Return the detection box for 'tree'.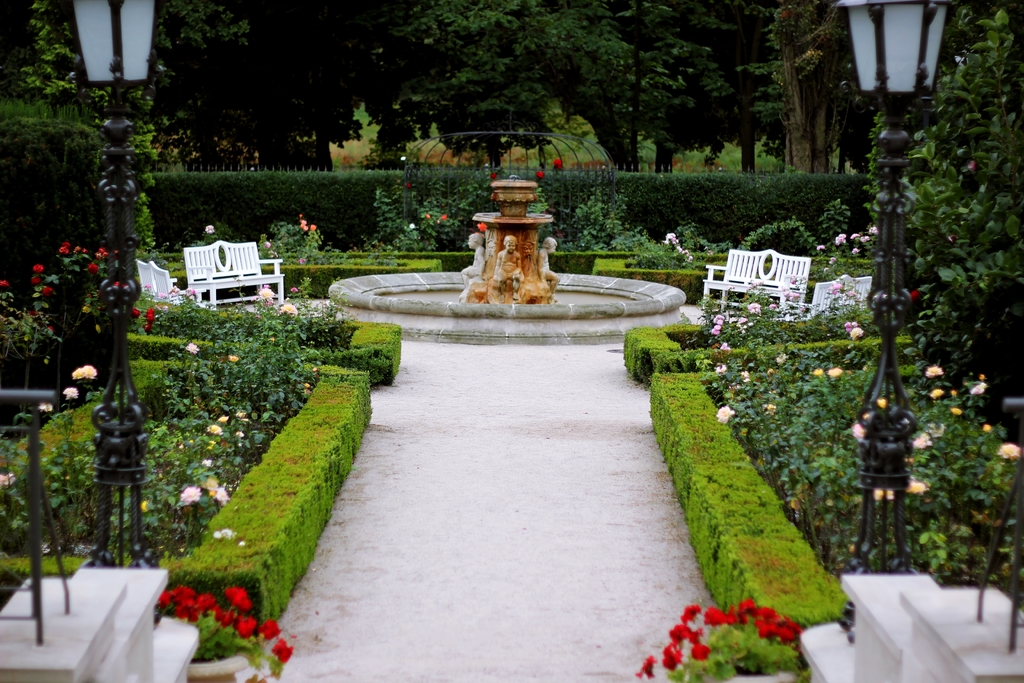
886/9/1023/407.
